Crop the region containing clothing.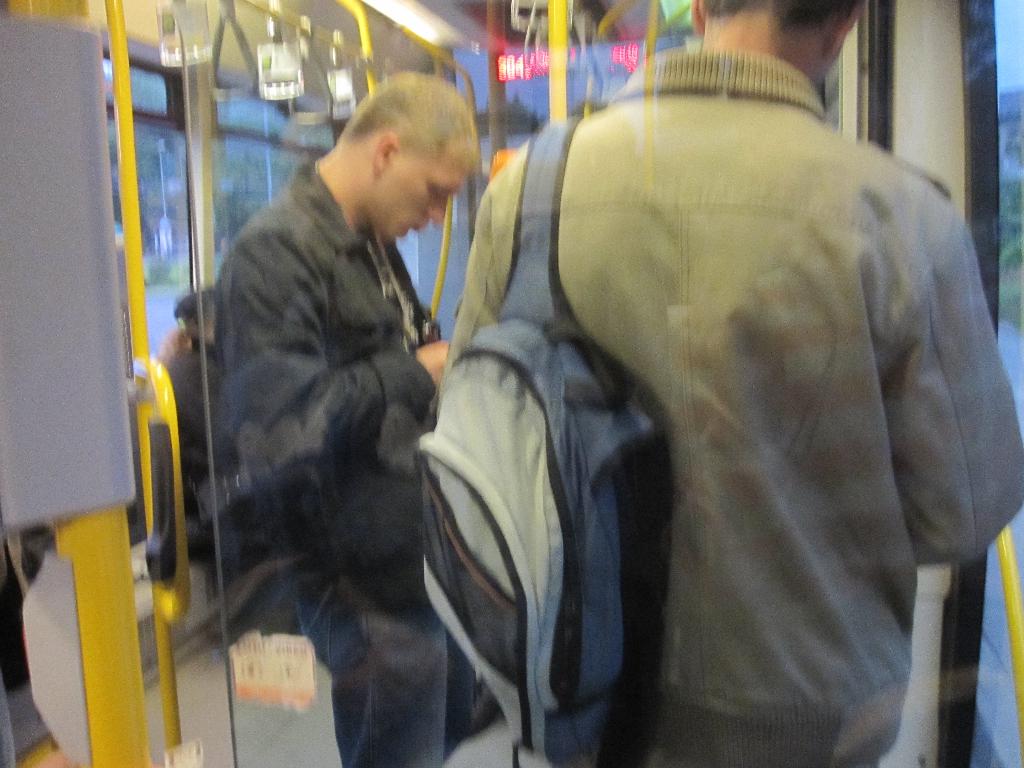
Crop region: 419/20/1010/767.
